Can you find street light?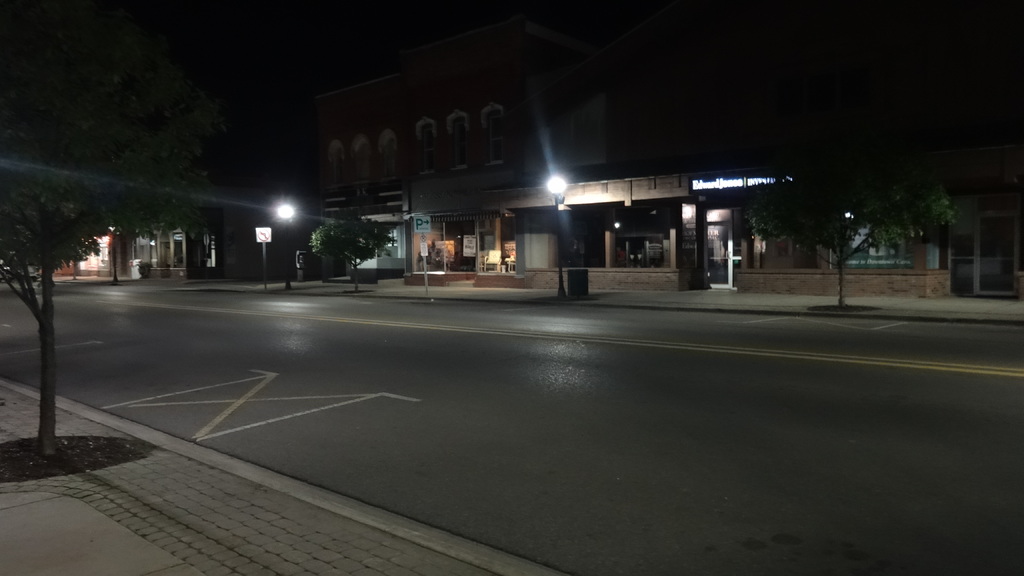
Yes, bounding box: x1=275 y1=198 x2=297 y2=290.
